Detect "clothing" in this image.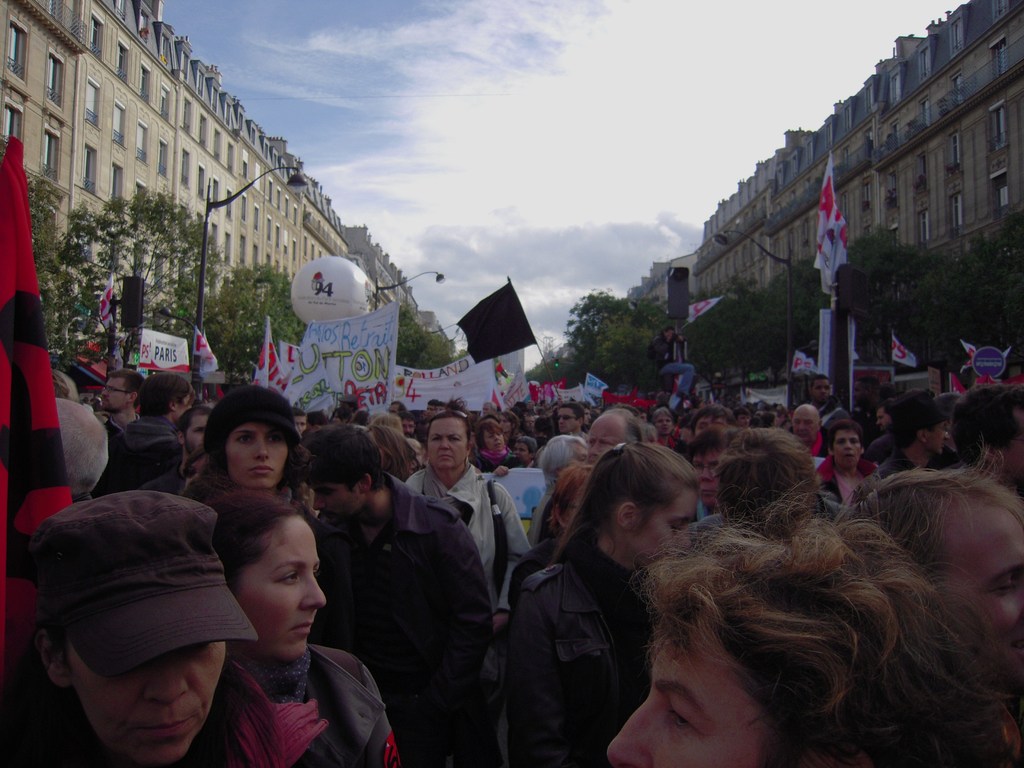
Detection: detection(32, 497, 255, 667).
